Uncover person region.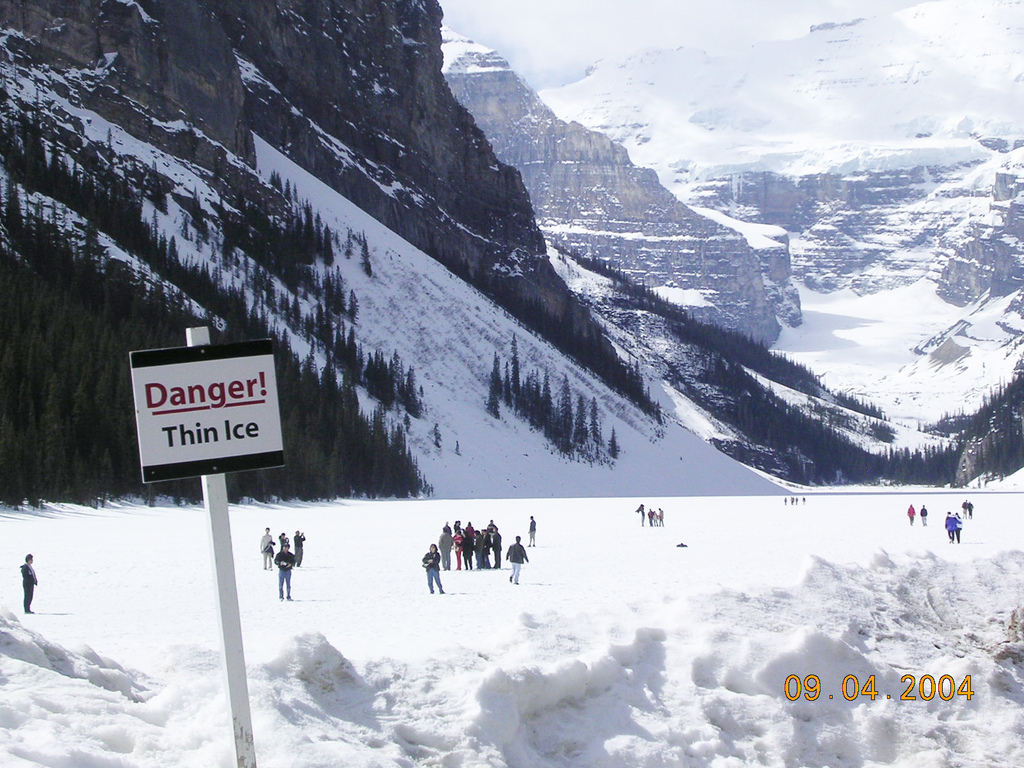
Uncovered: pyautogui.locateOnScreen(799, 490, 811, 509).
